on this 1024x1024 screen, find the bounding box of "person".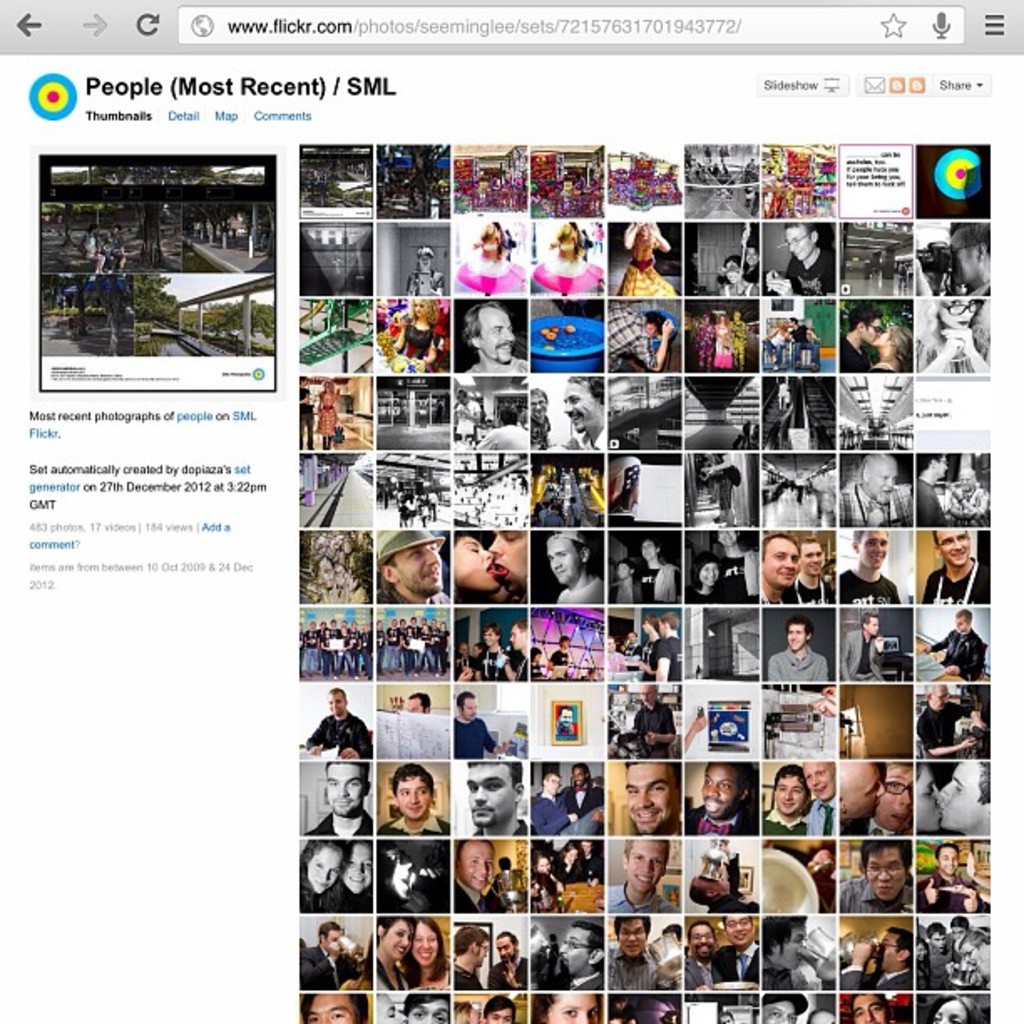
Bounding box: bbox(925, 925, 955, 987).
